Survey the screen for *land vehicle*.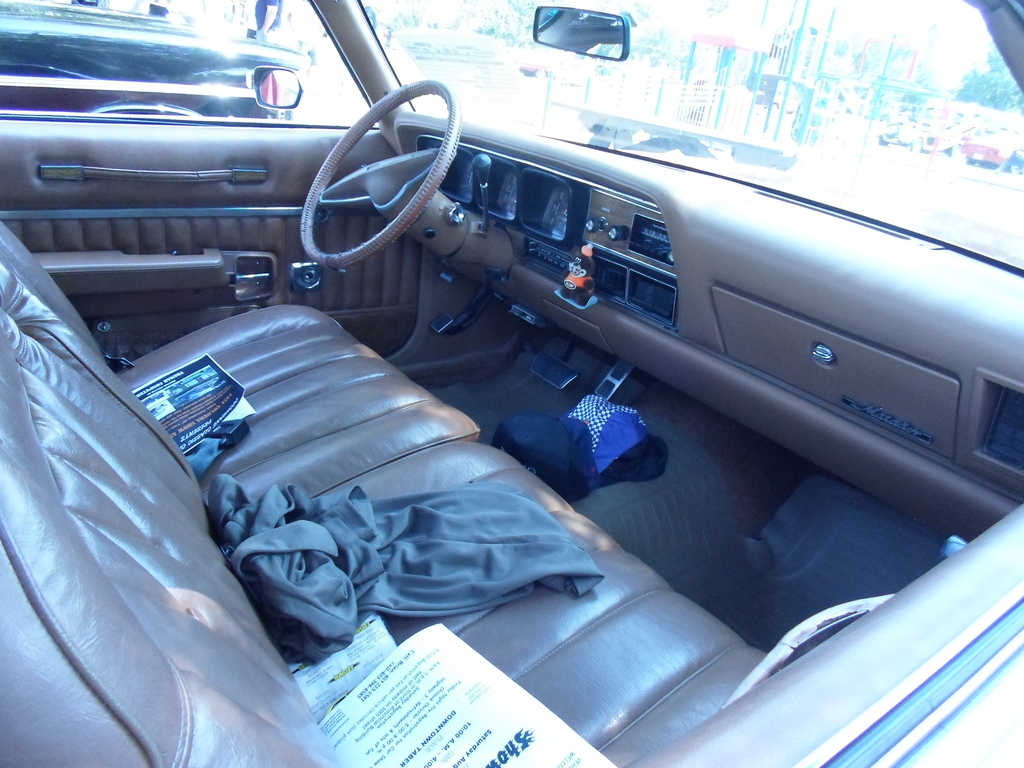
Survey found: locate(0, 0, 301, 118).
